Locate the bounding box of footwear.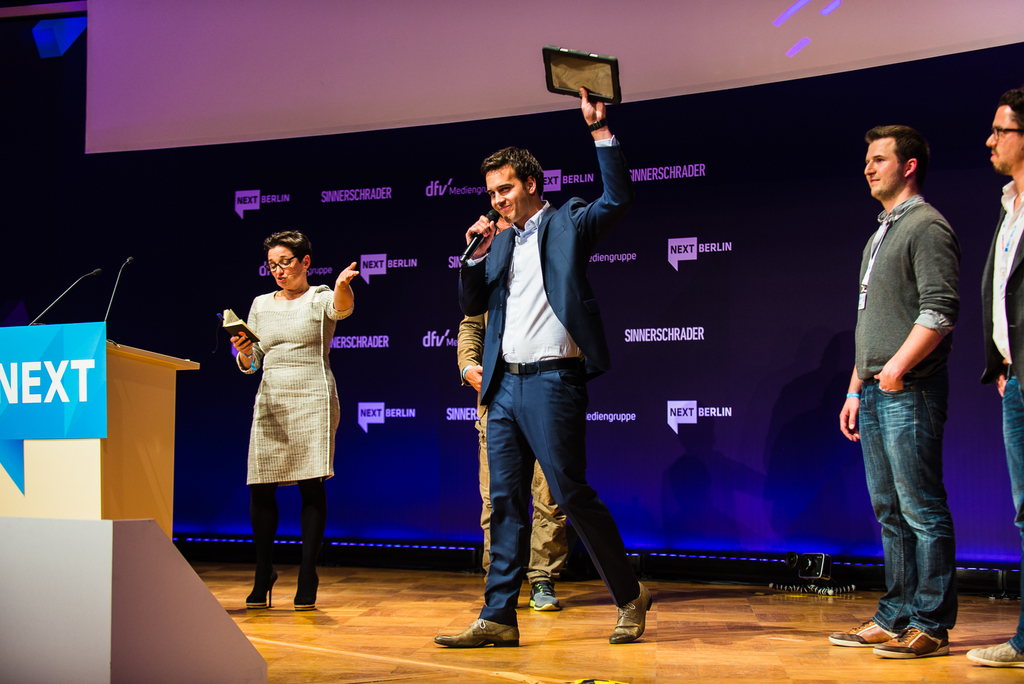
Bounding box: bbox(436, 622, 522, 647).
